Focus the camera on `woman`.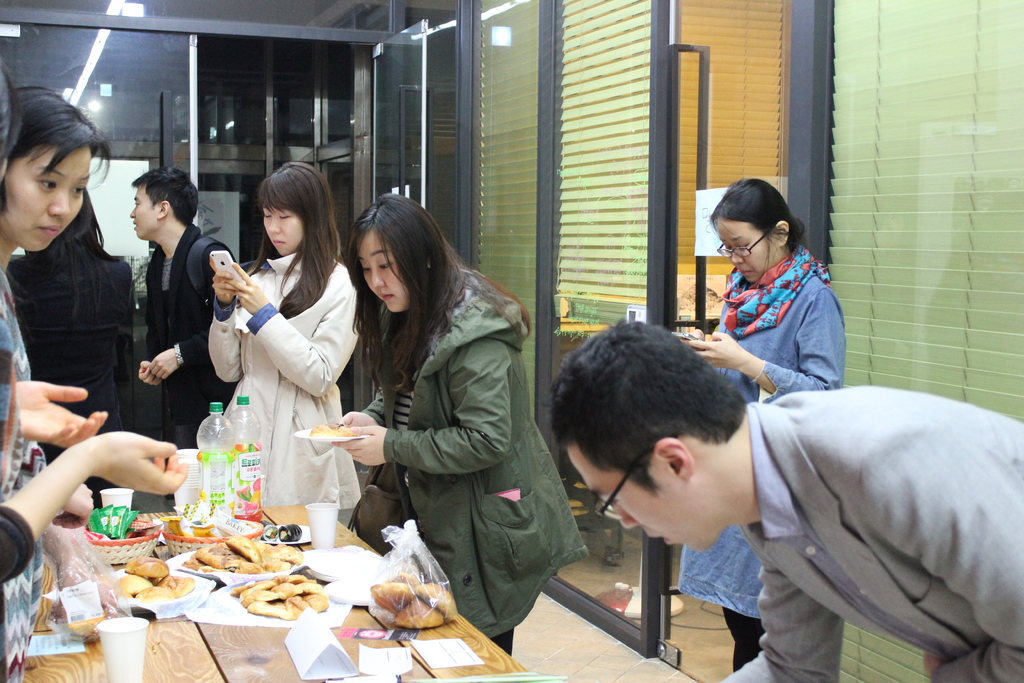
Focus region: box(324, 193, 588, 655).
